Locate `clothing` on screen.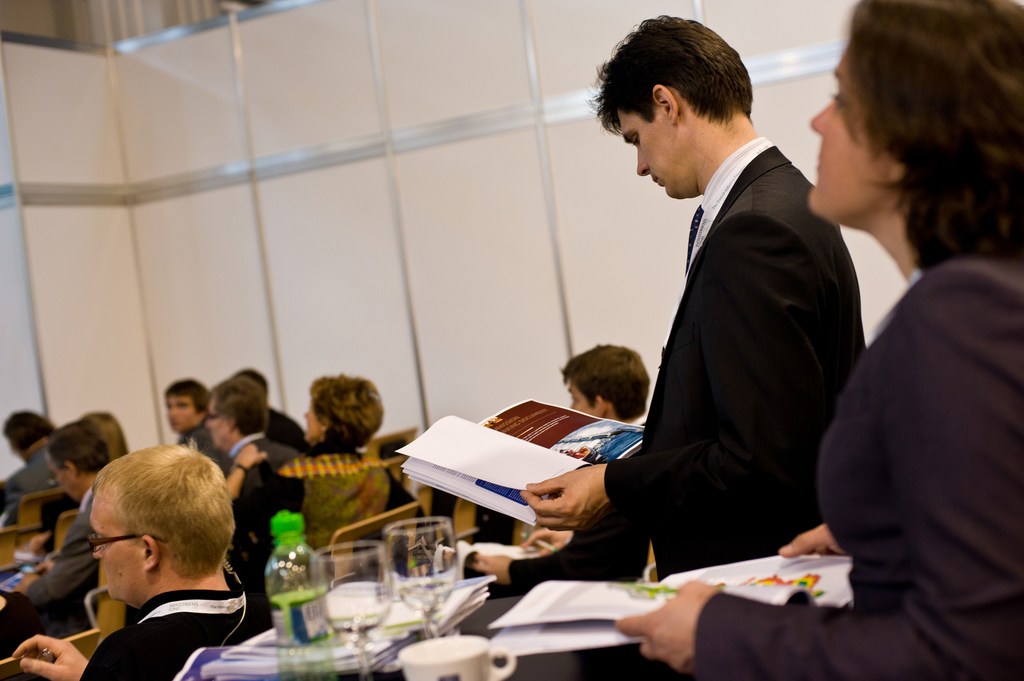
On screen at 690,255,1023,680.
